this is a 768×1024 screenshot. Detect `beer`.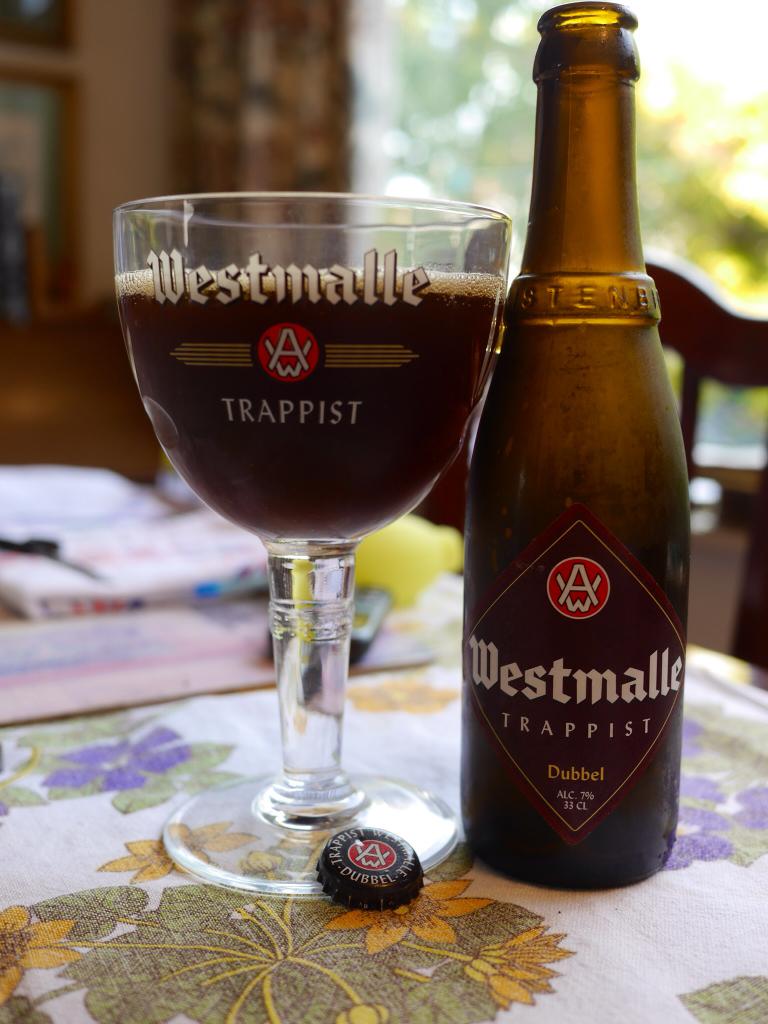
117:267:499:536.
